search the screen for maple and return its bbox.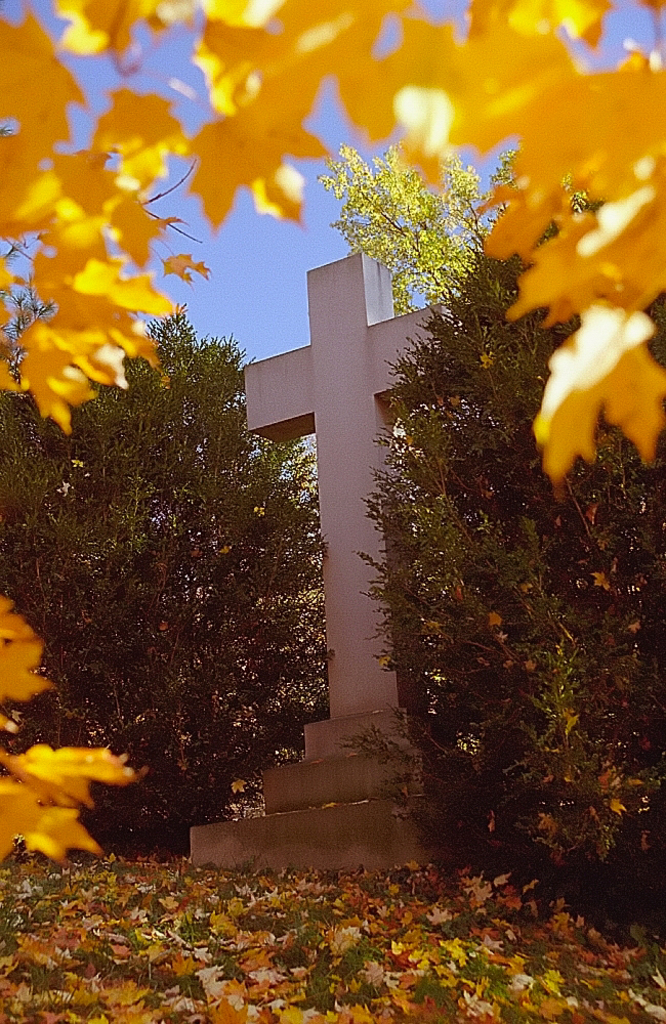
Found: 2, 597, 123, 878.
